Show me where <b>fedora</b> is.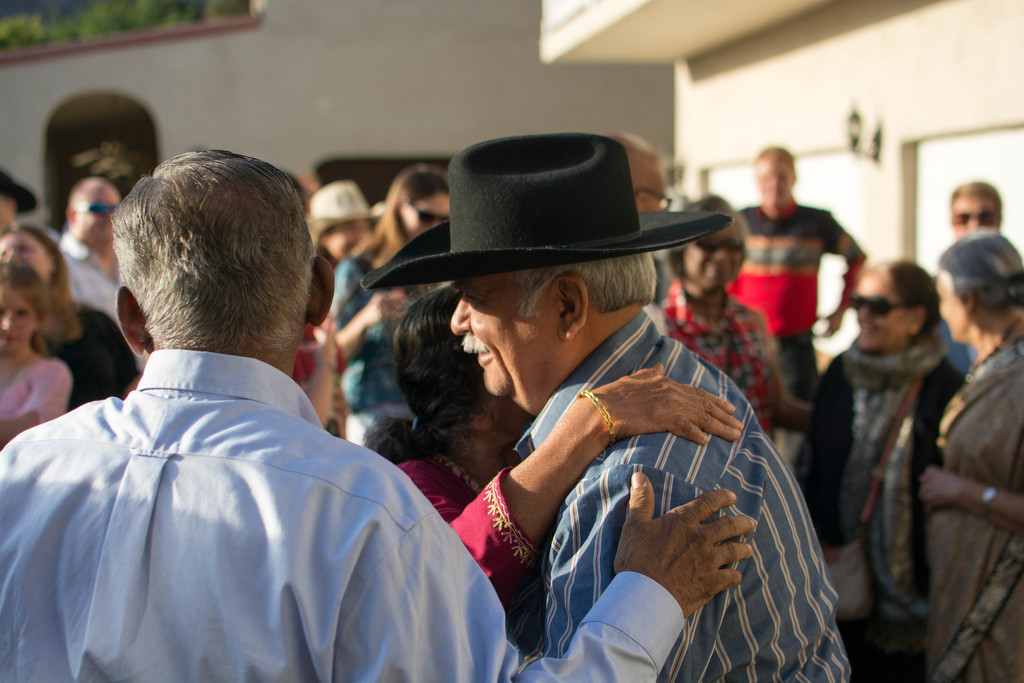
<b>fedora</b> is at [356,133,739,288].
